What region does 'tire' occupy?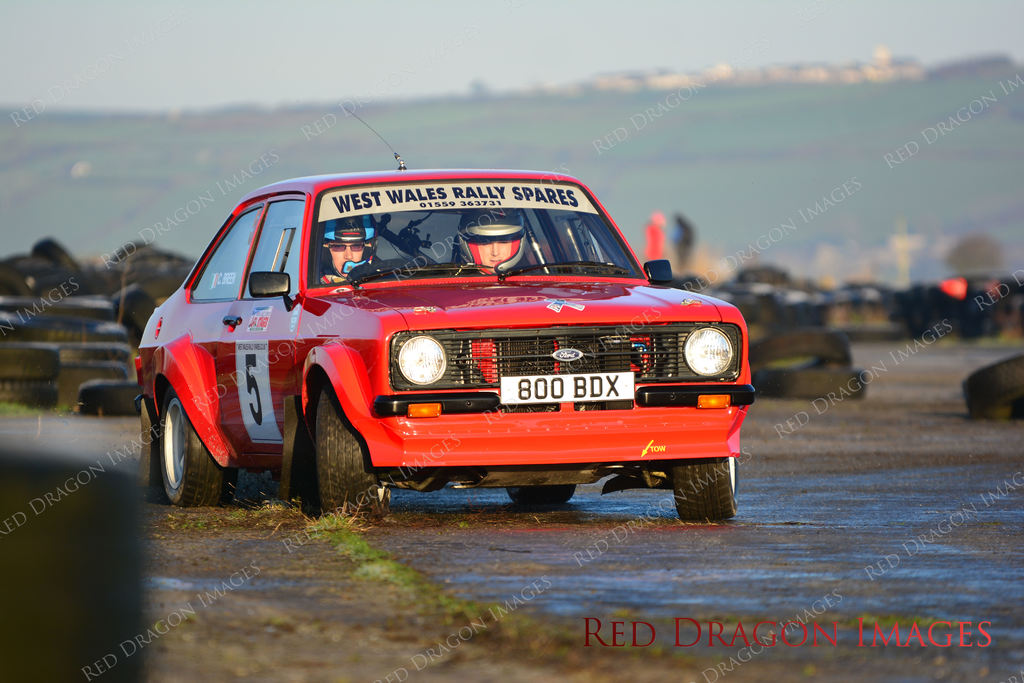
bbox=[81, 379, 142, 418].
